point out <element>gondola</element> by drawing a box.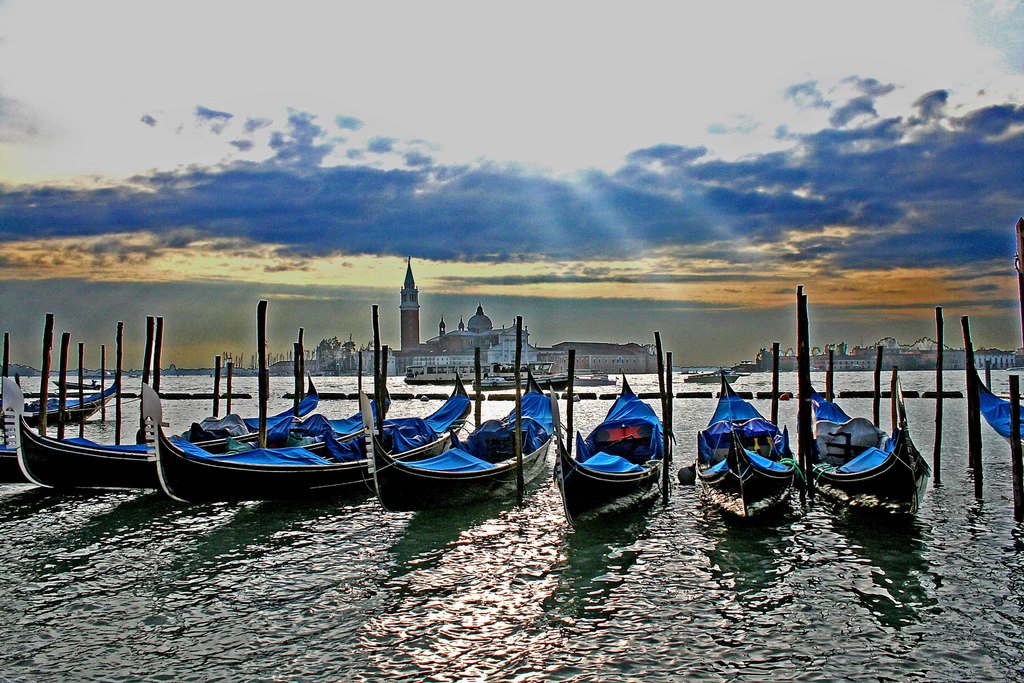
(left=967, top=343, right=1021, bottom=473).
